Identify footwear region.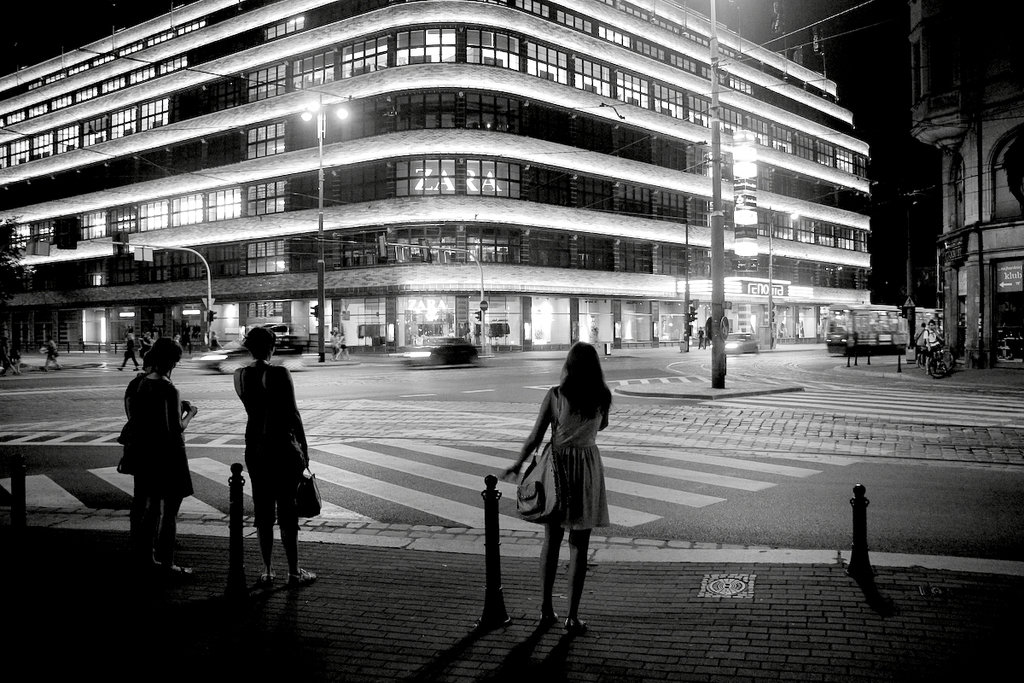
Region: 537,614,560,628.
